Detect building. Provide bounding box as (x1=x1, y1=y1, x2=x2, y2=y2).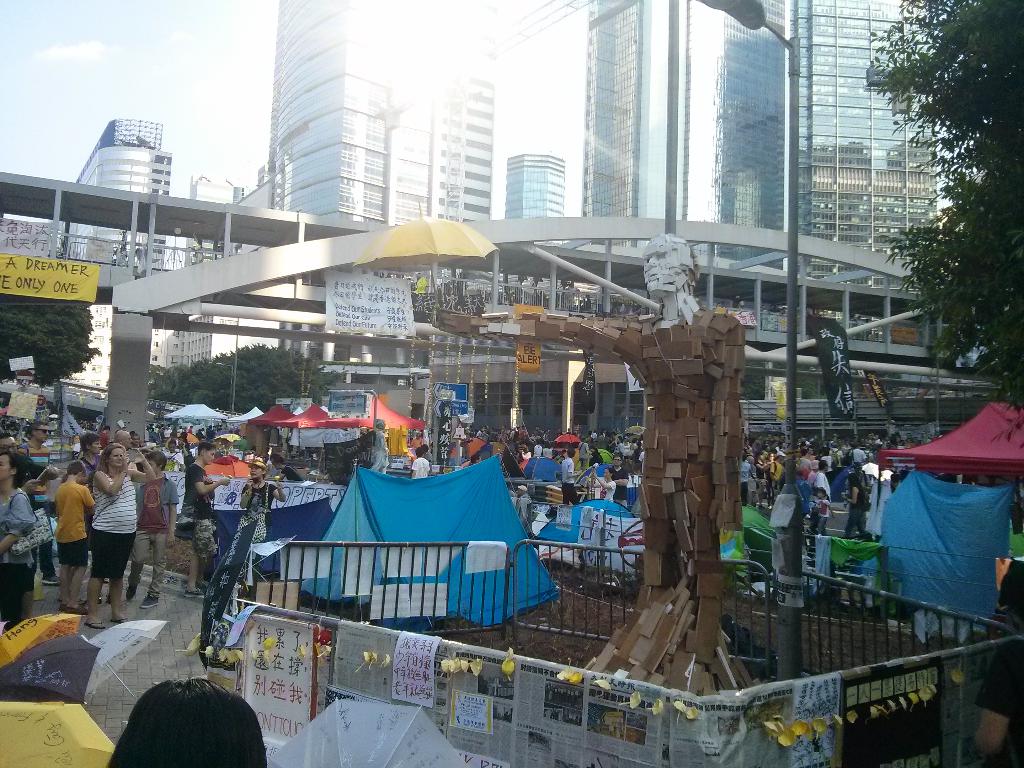
(x1=497, y1=0, x2=981, y2=217).
